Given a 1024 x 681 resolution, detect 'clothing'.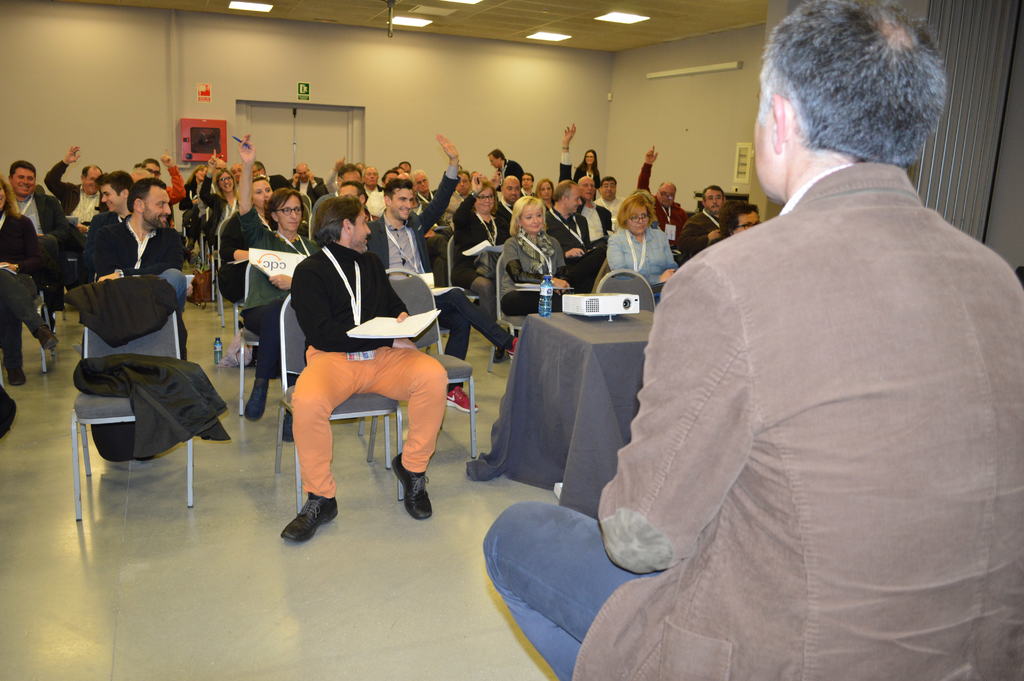
box=[515, 225, 578, 315].
